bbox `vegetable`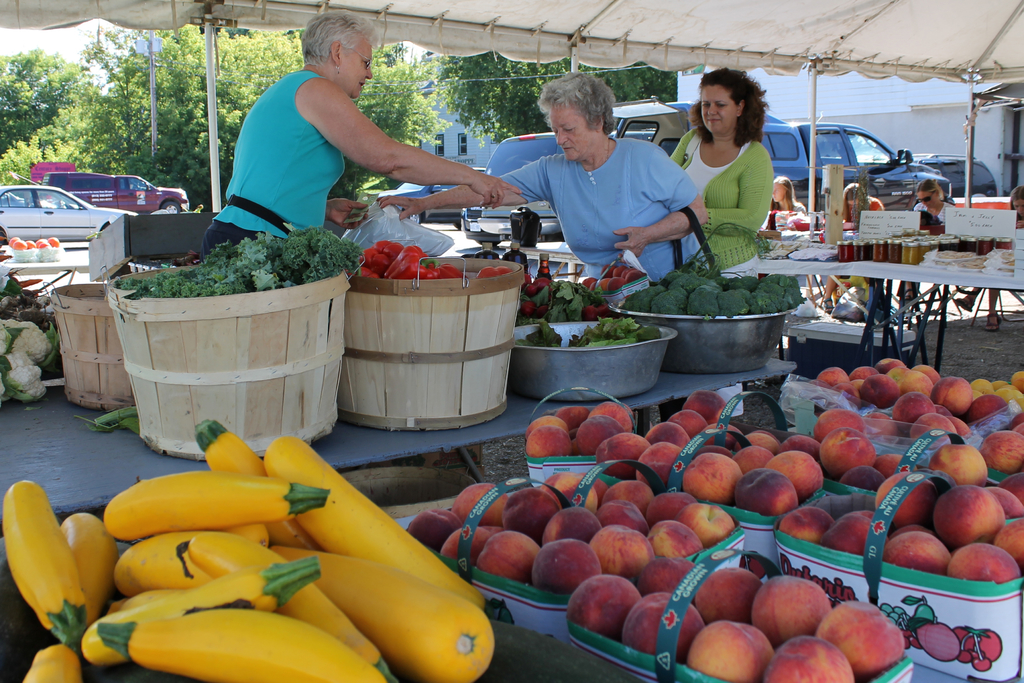
left=117, top=226, right=358, bottom=299
